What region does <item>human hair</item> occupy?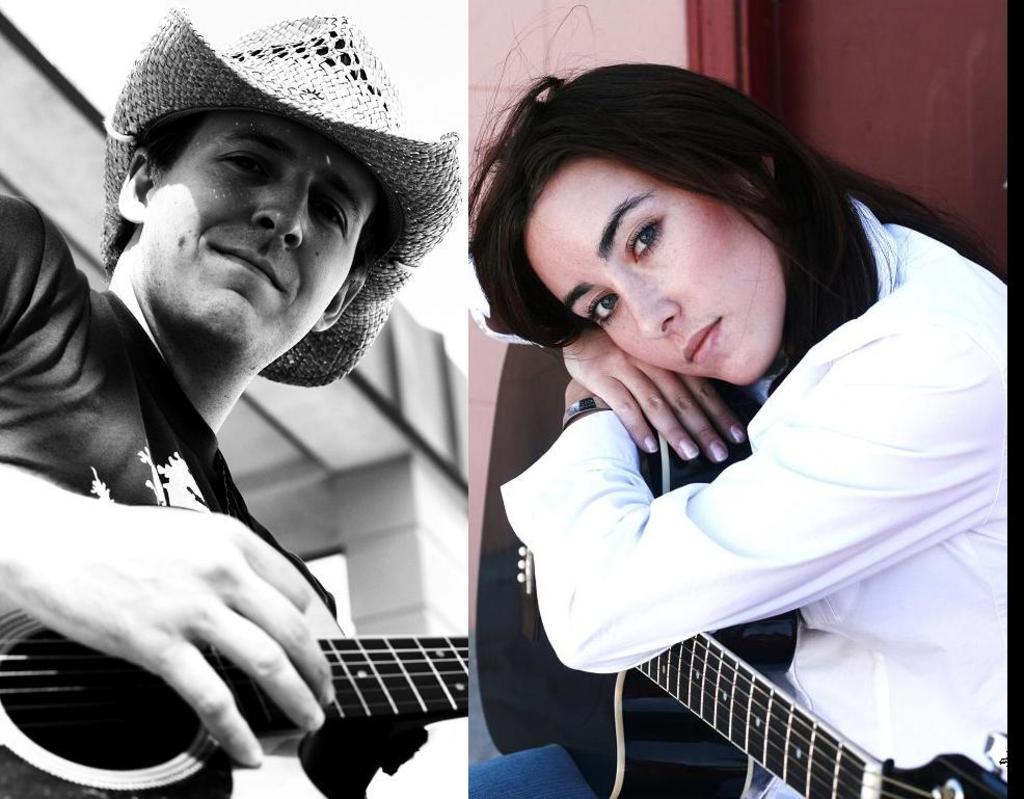
x1=101 y1=111 x2=394 y2=286.
